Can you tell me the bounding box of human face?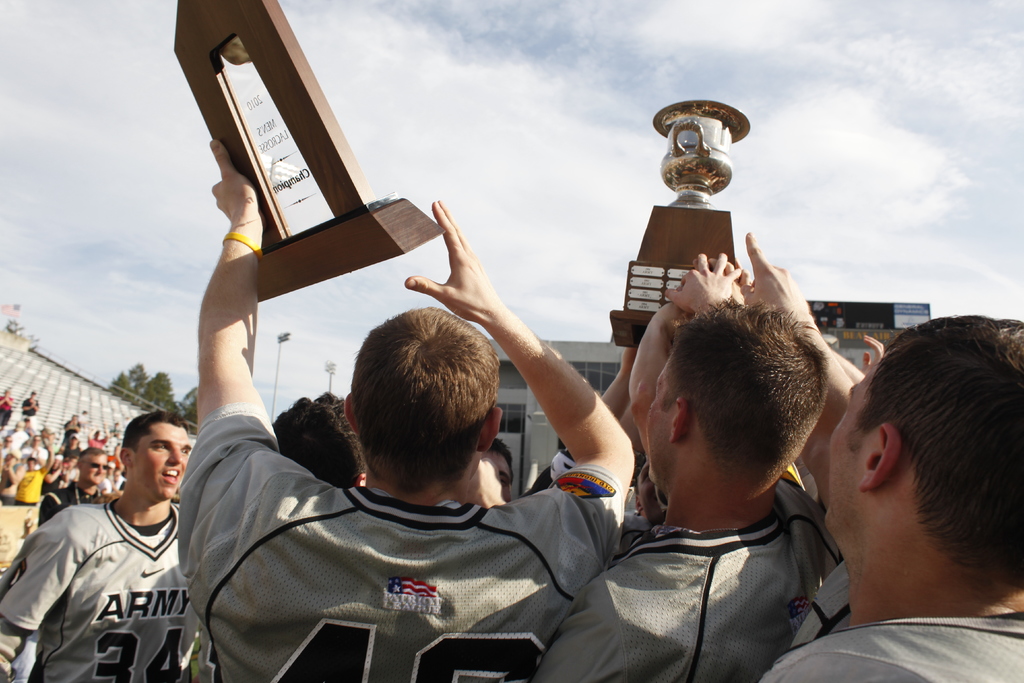
{"x1": 135, "y1": 424, "x2": 194, "y2": 502}.
